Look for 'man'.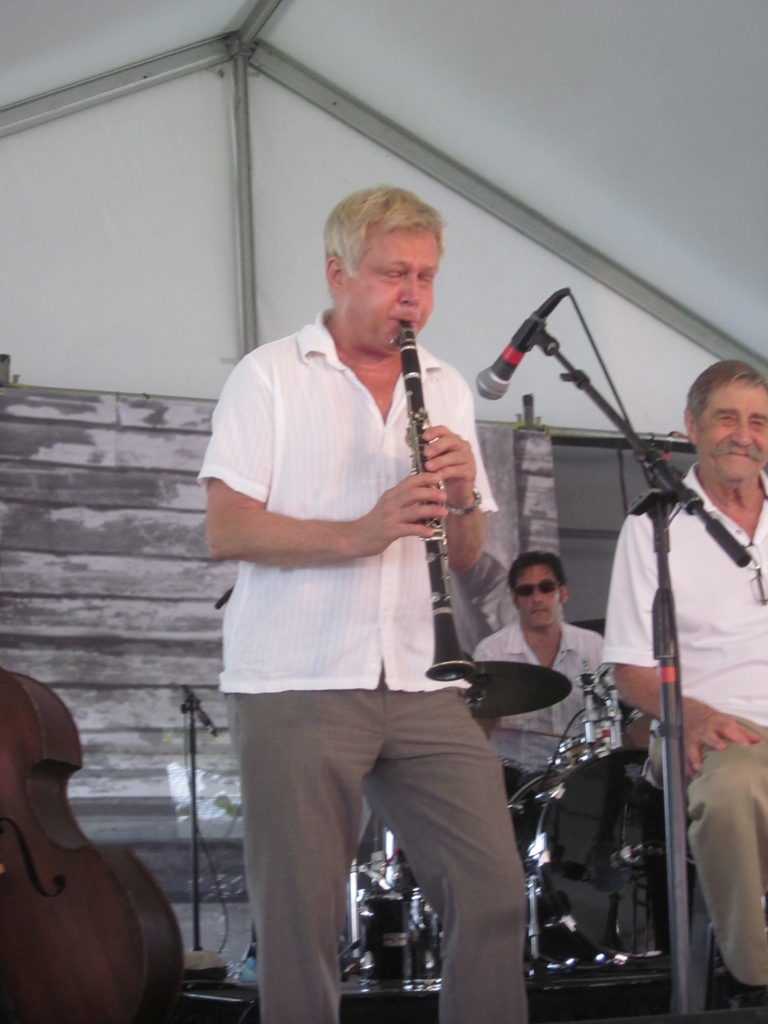
Found: (190, 161, 561, 997).
